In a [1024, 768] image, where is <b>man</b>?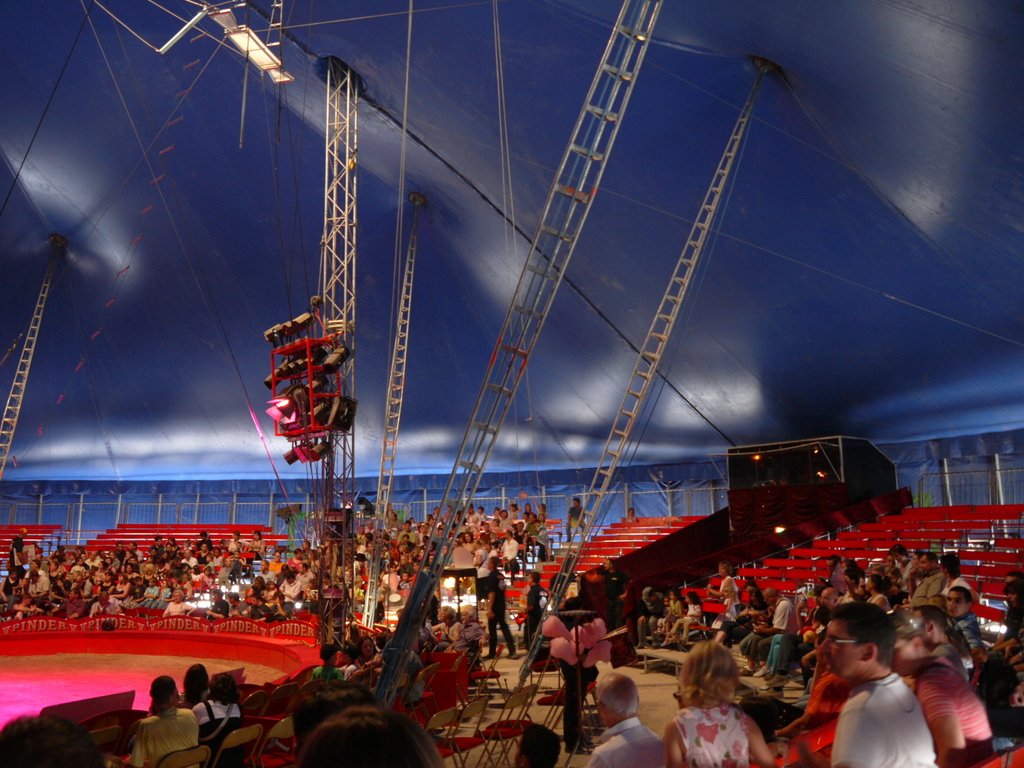
<bbox>584, 672, 662, 767</bbox>.
